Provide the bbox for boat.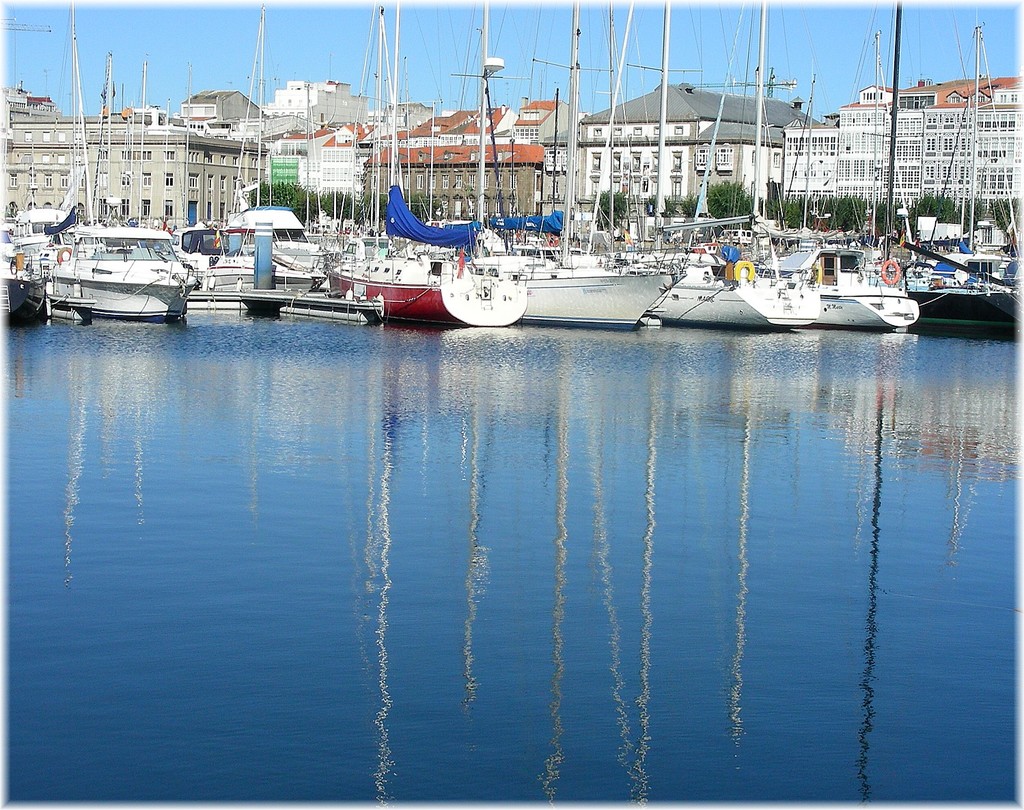
637 240 726 264.
